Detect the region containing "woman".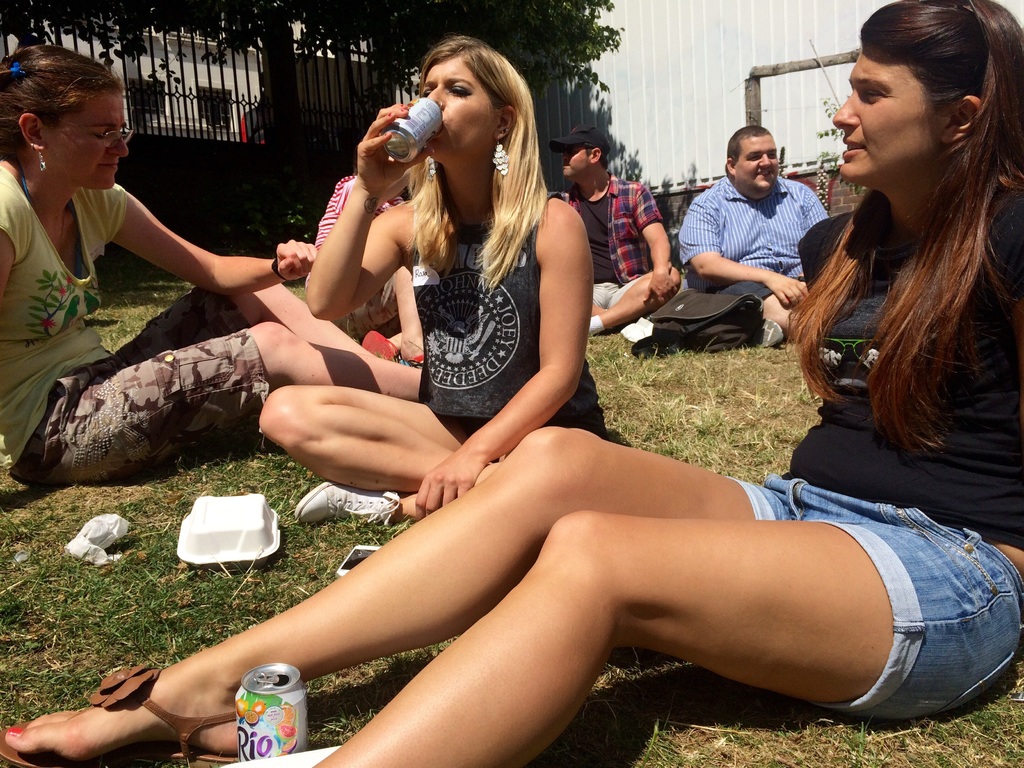
[251, 36, 616, 522].
